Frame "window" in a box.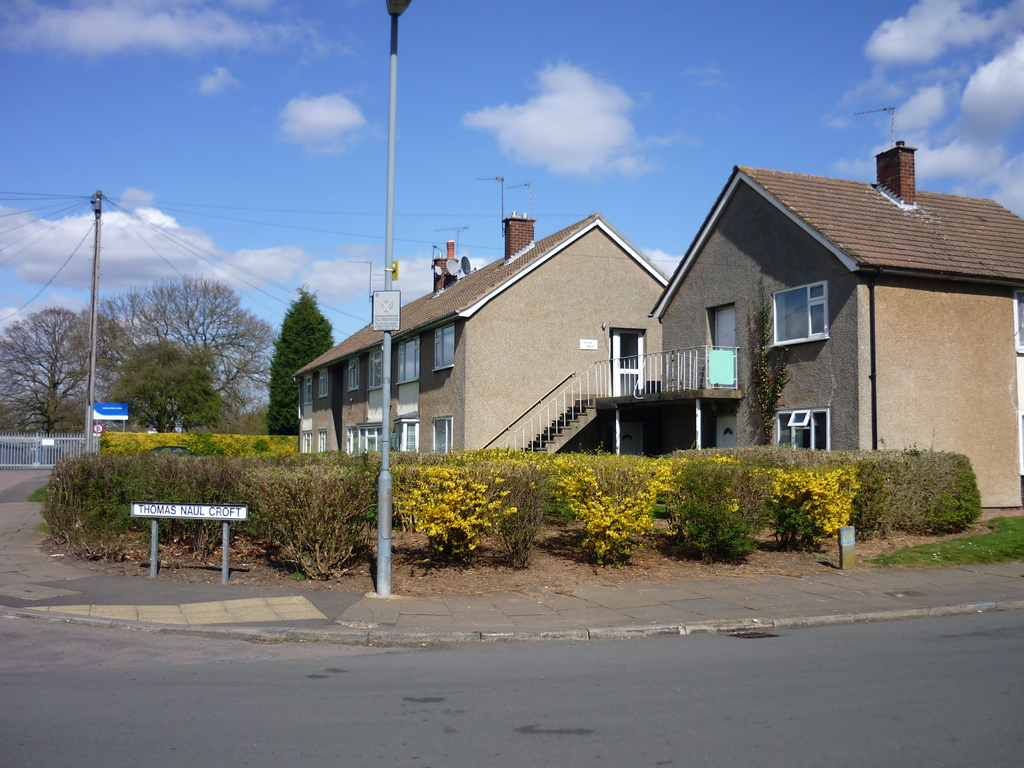
321 433 323 452.
